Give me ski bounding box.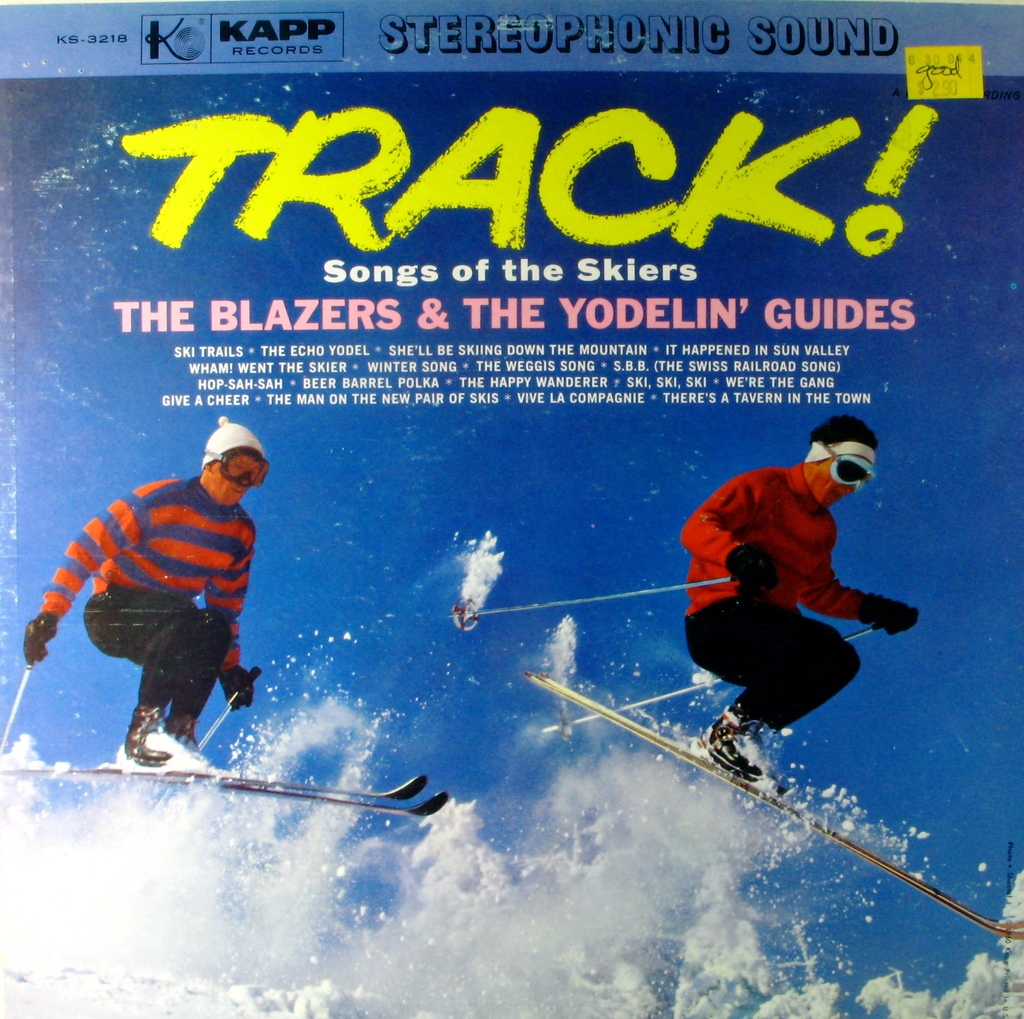
l=0, t=753, r=449, b=795.
